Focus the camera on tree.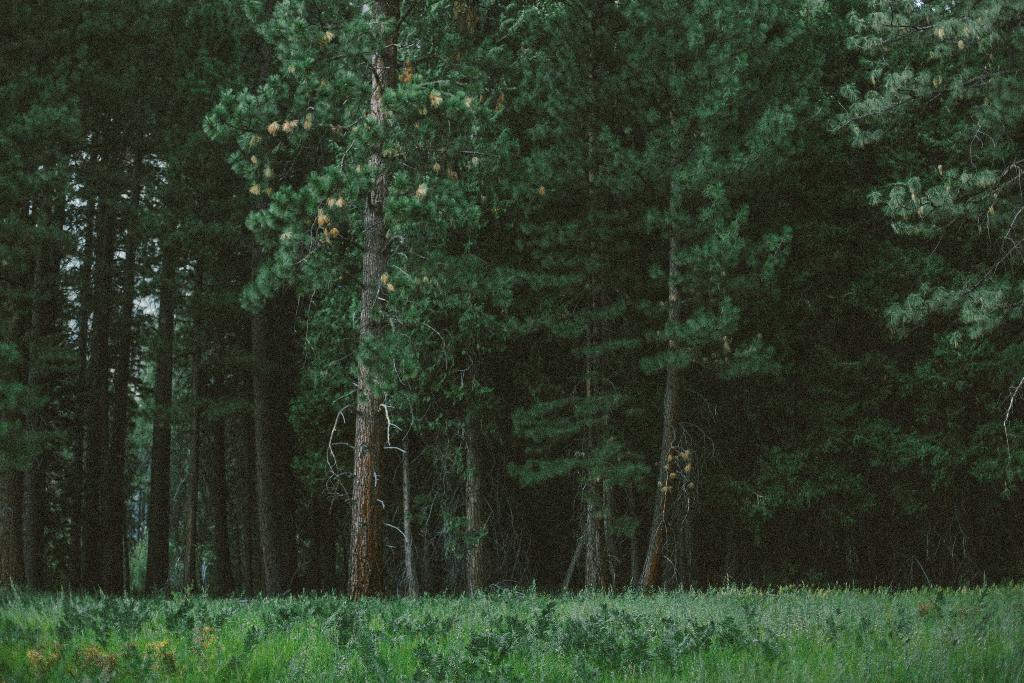
Focus region: 52/5/1023/575.
